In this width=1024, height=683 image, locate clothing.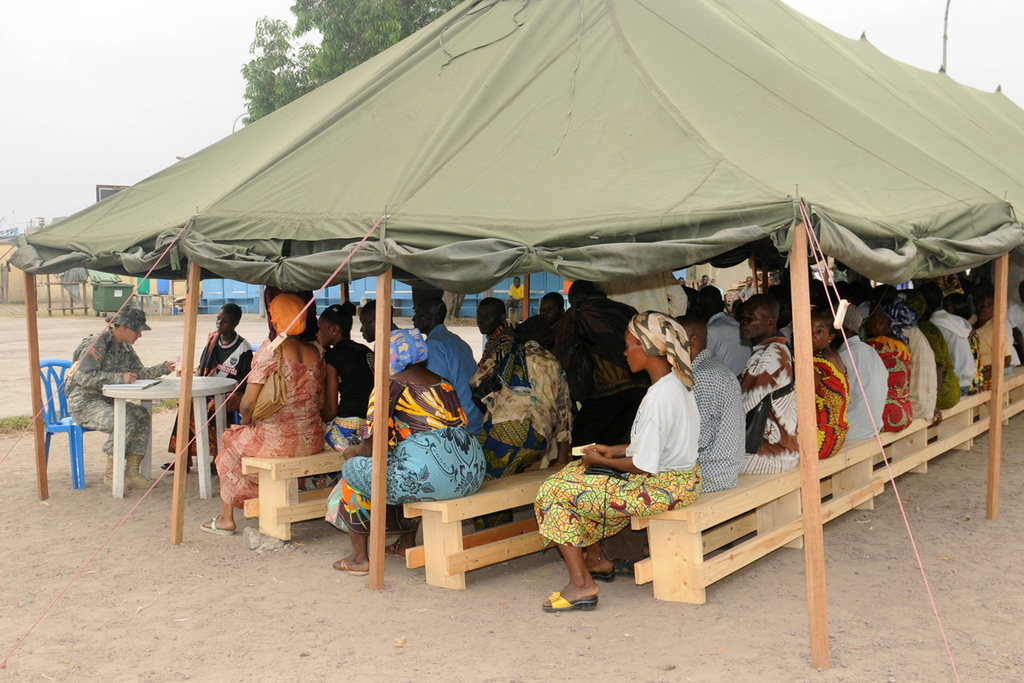
Bounding box: {"x1": 810, "y1": 356, "x2": 859, "y2": 447}.
